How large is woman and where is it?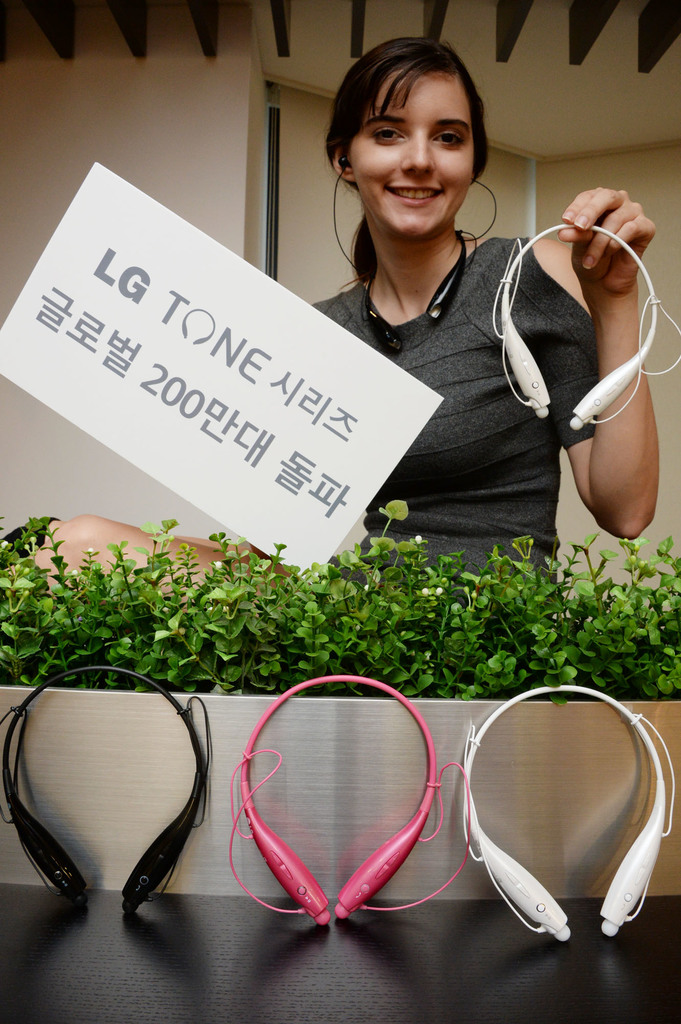
Bounding box: x1=0 y1=39 x2=657 y2=607.
